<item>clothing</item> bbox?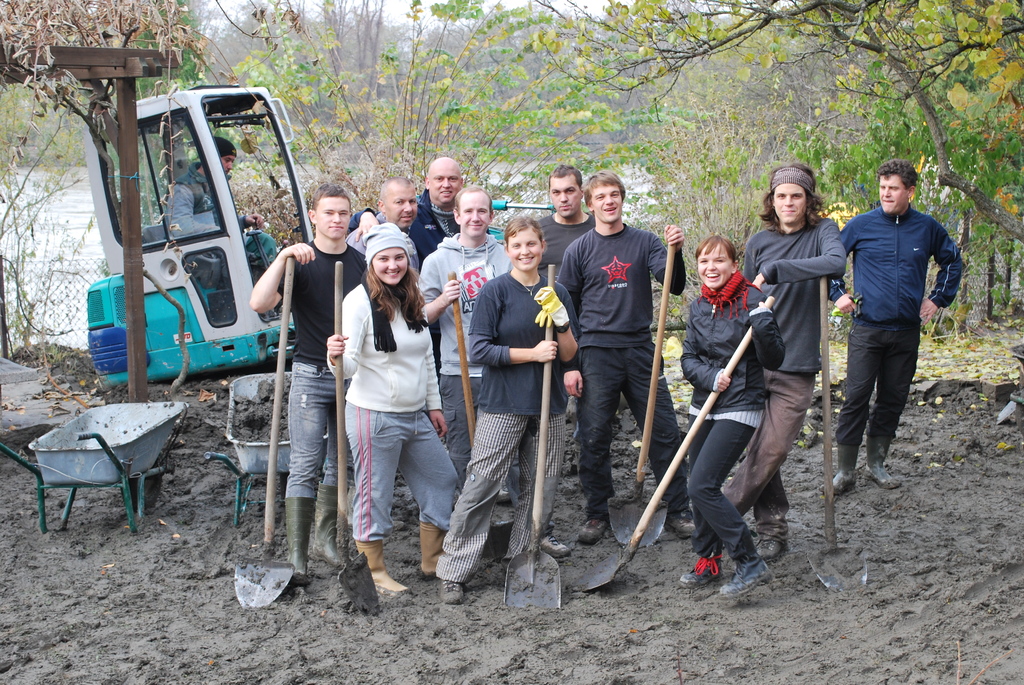
detection(682, 273, 781, 569)
